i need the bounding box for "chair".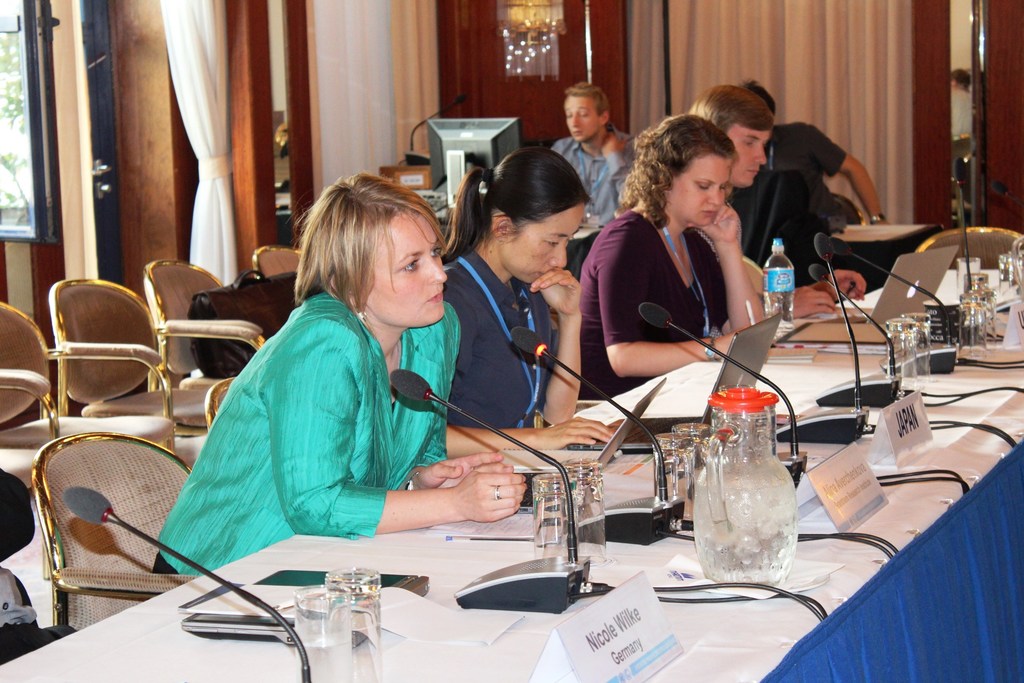
Here it is: 828, 192, 867, 226.
